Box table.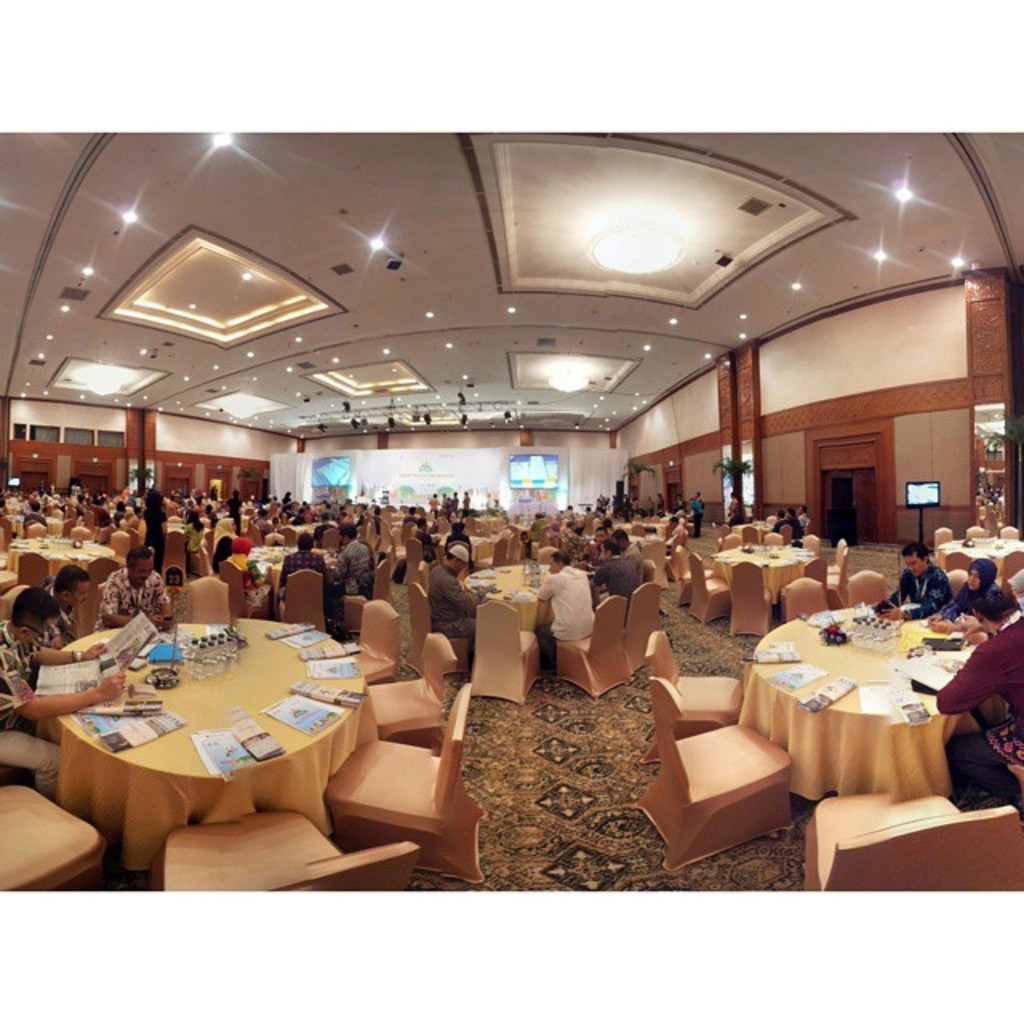
region(43, 619, 414, 848).
